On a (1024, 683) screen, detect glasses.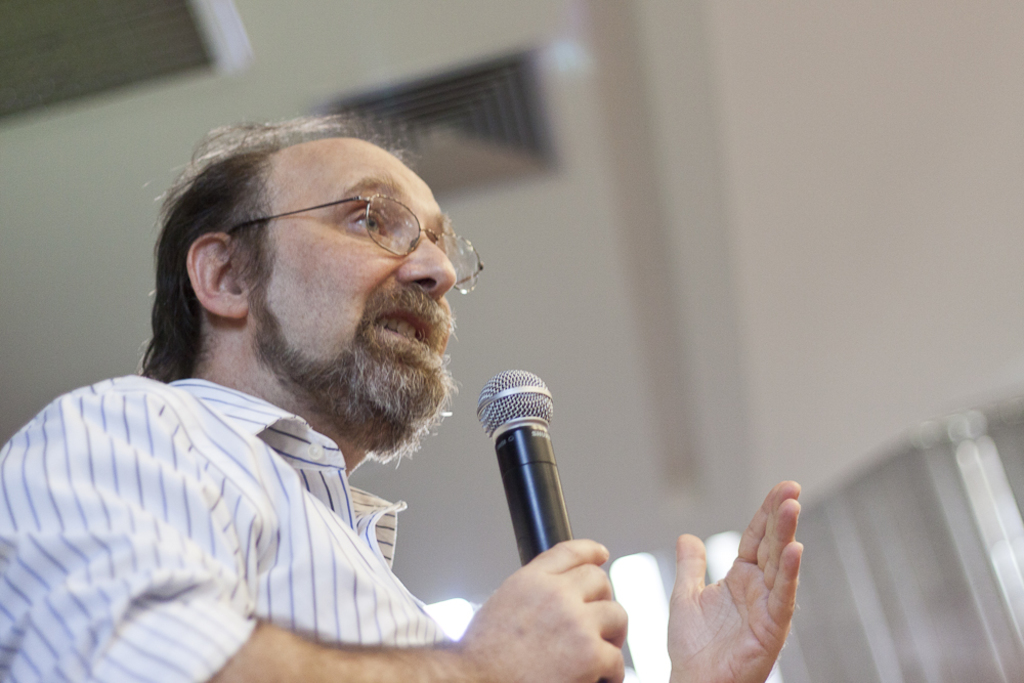
left=217, top=191, right=490, bottom=299.
